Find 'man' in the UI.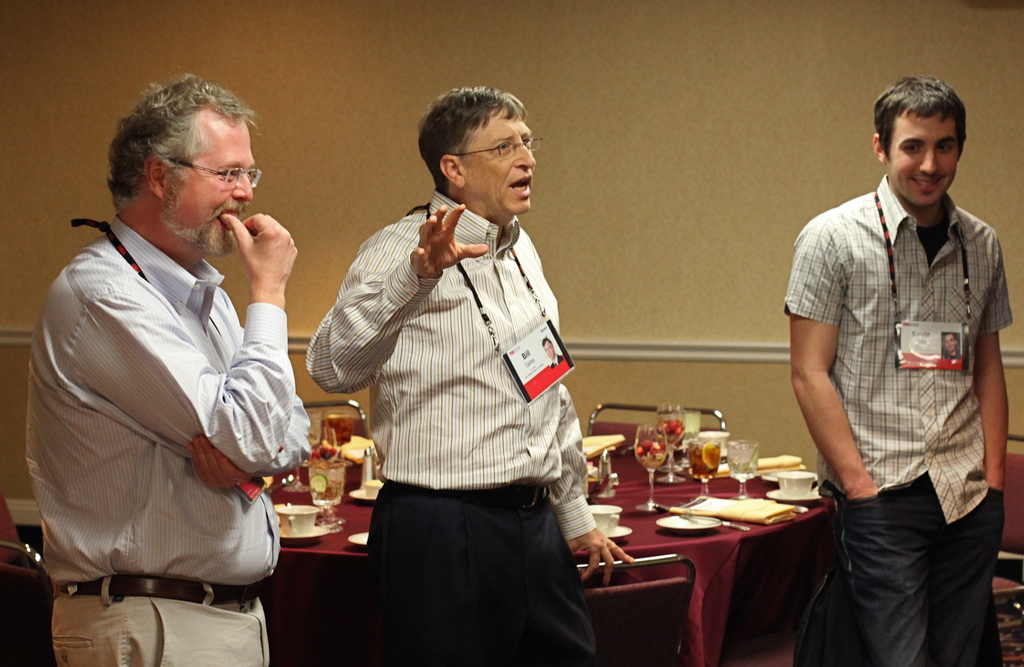
UI element at x1=22 y1=71 x2=313 y2=666.
